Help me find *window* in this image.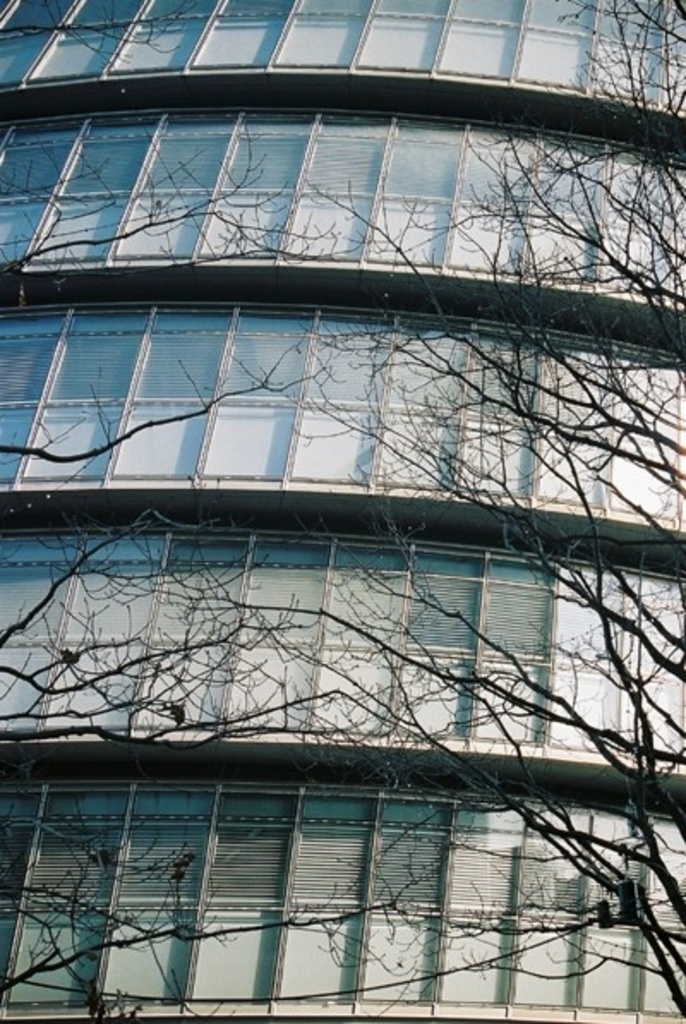
Found it: l=592, t=846, r=652, b=916.
